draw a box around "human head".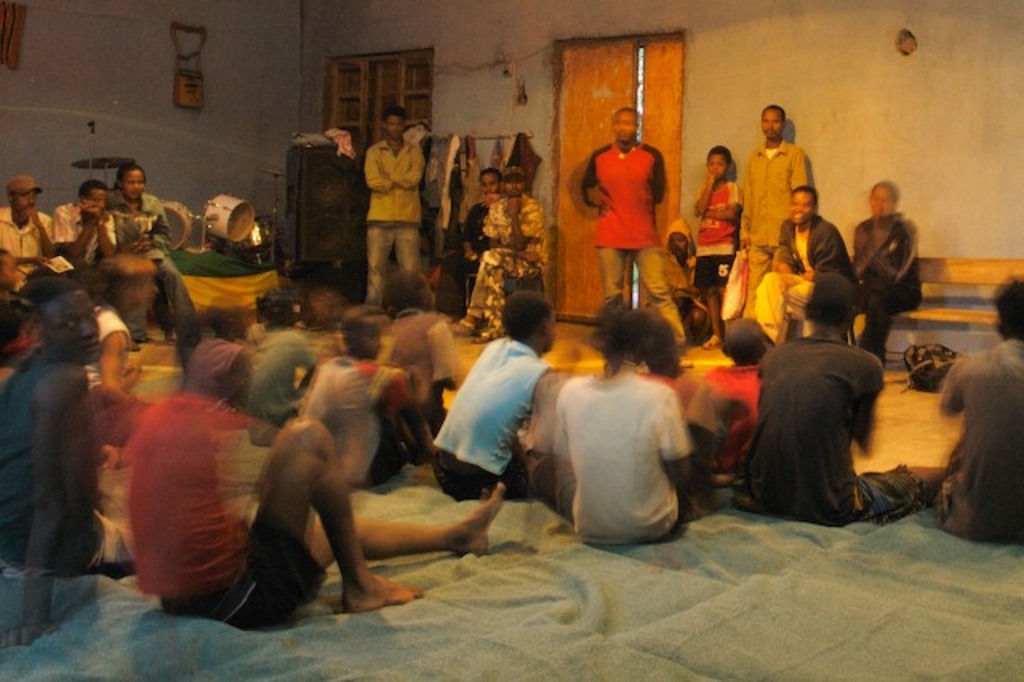
select_region(341, 314, 386, 362).
